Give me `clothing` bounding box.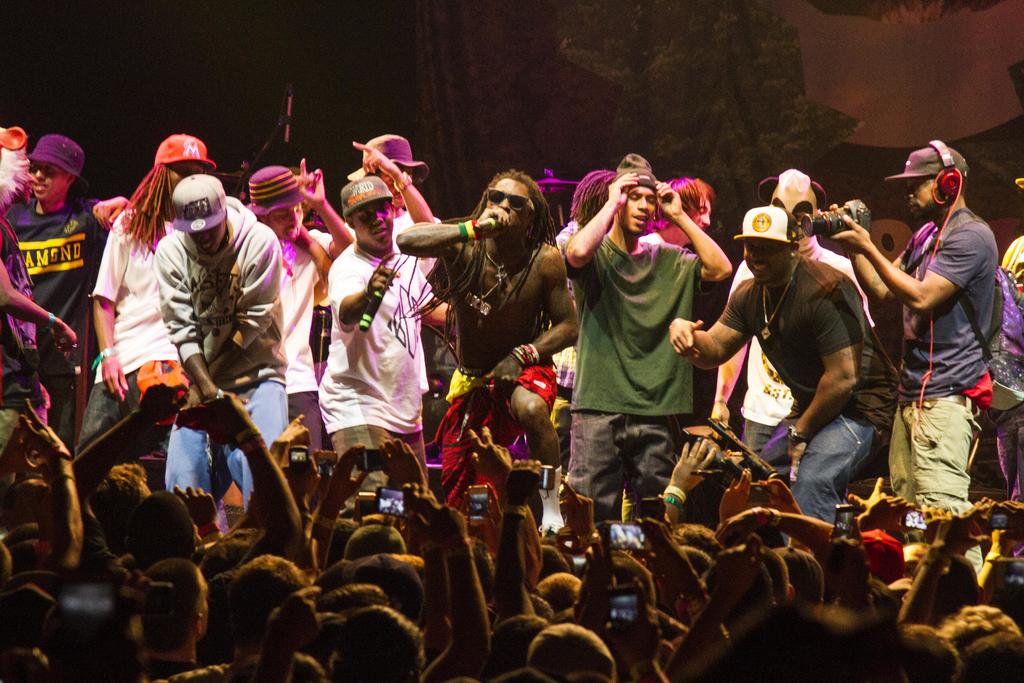
[93,189,187,481].
